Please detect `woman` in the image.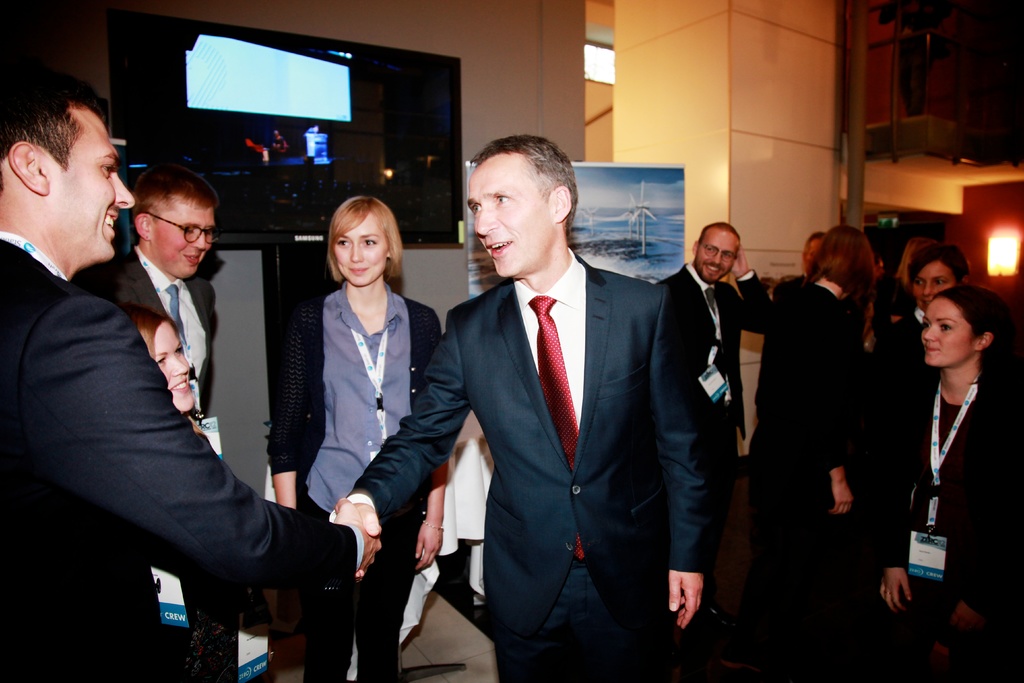
l=727, t=221, r=878, b=669.
